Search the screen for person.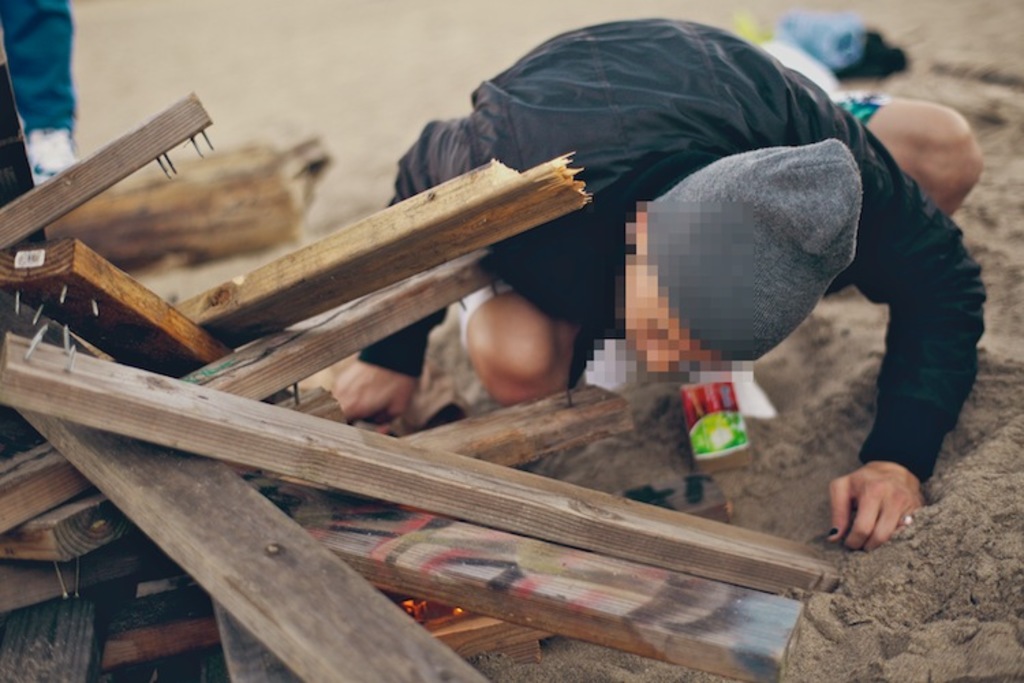
Found at region(324, 18, 991, 552).
